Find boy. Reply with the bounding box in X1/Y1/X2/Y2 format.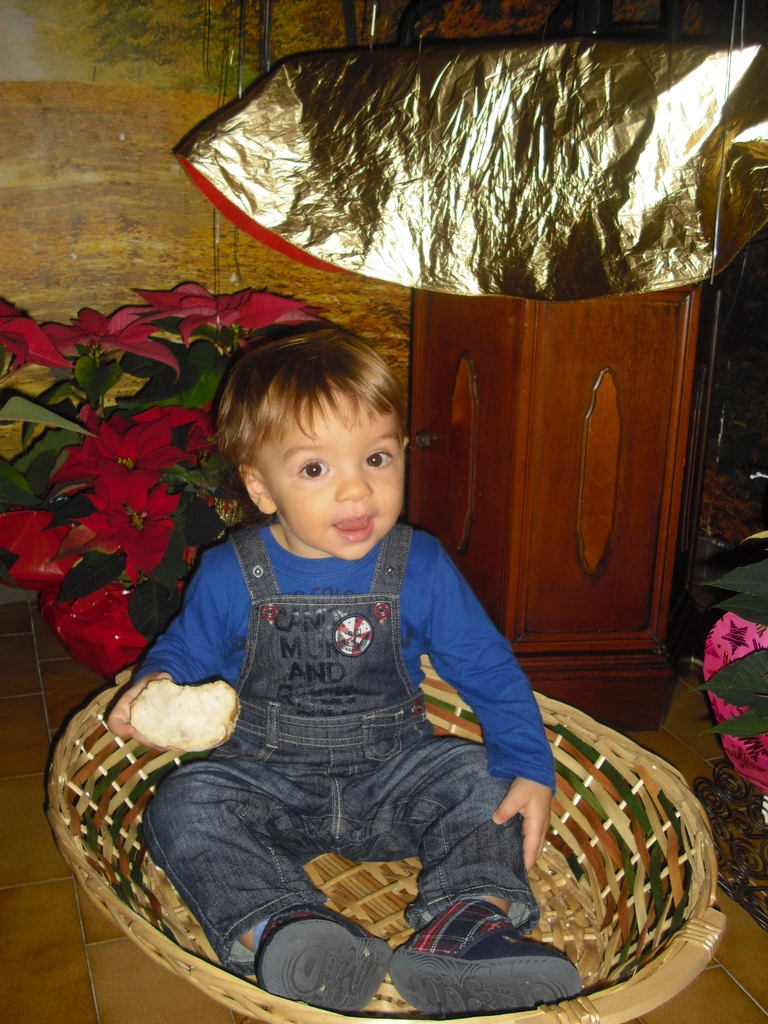
86/347/620/1006.
